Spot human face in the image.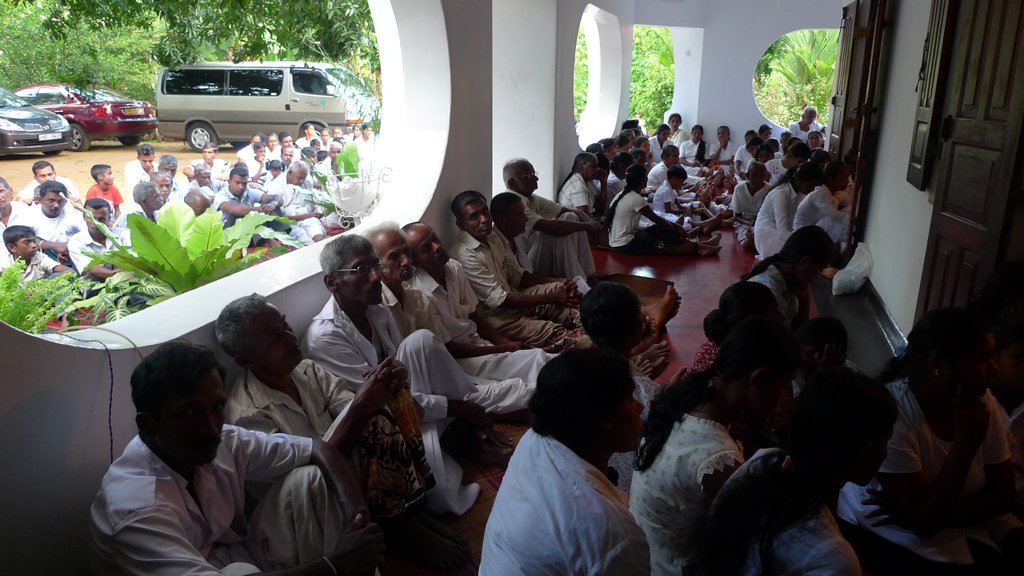
human face found at [x1=83, y1=204, x2=111, y2=242].
